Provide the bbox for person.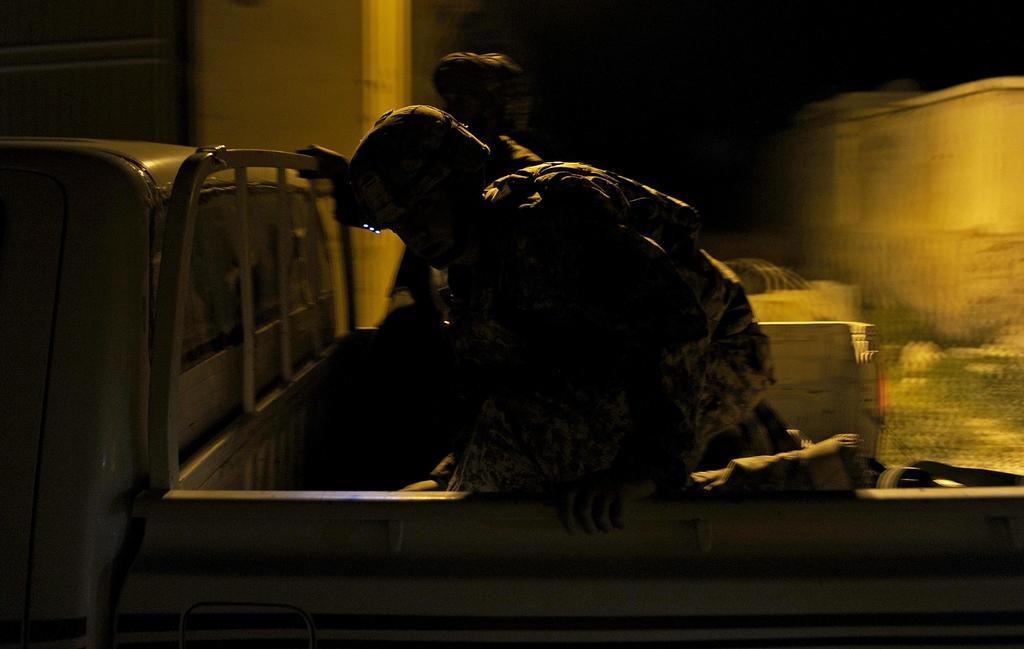
[241,108,776,574].
